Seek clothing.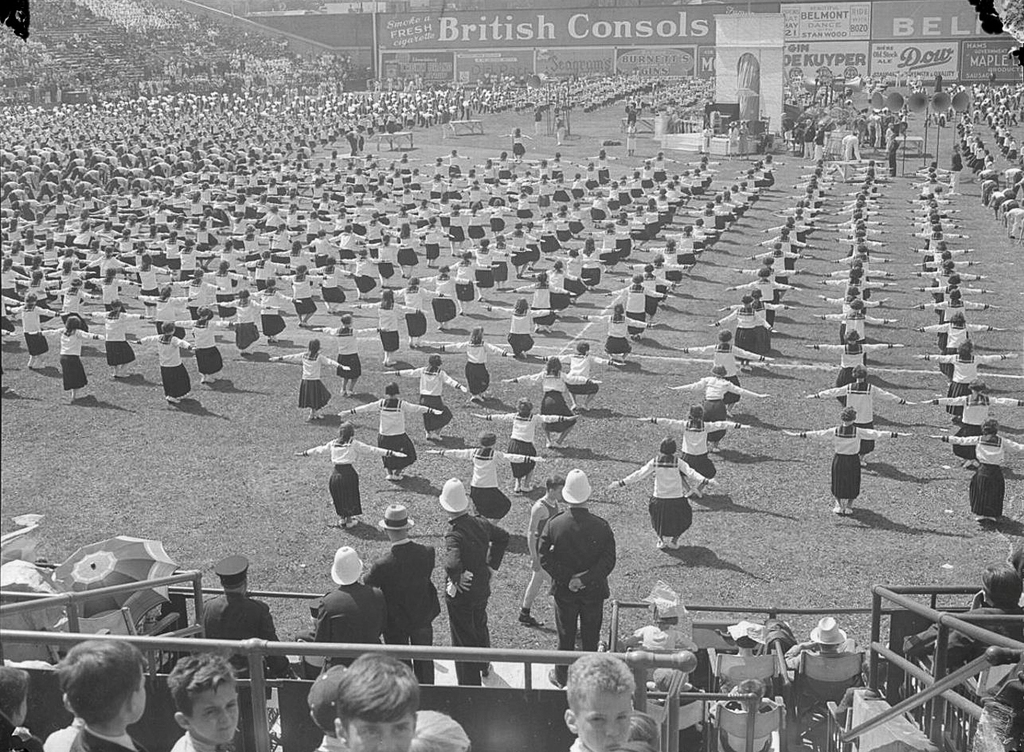
514:277:566:327.
